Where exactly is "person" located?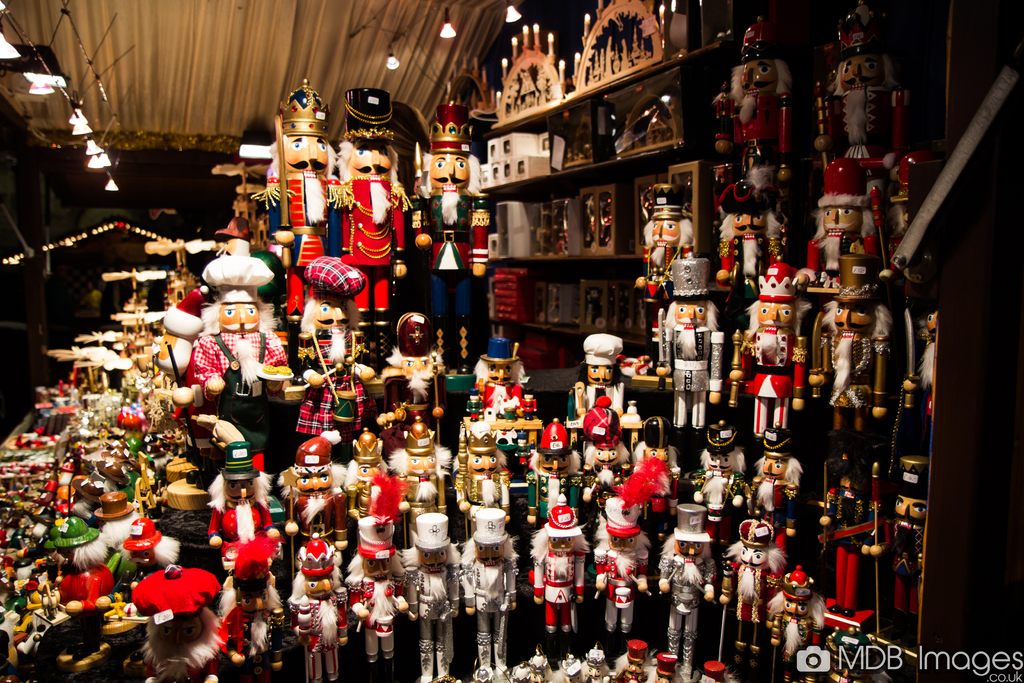
Its bounding box is rect(417, 86, 486, 377).
